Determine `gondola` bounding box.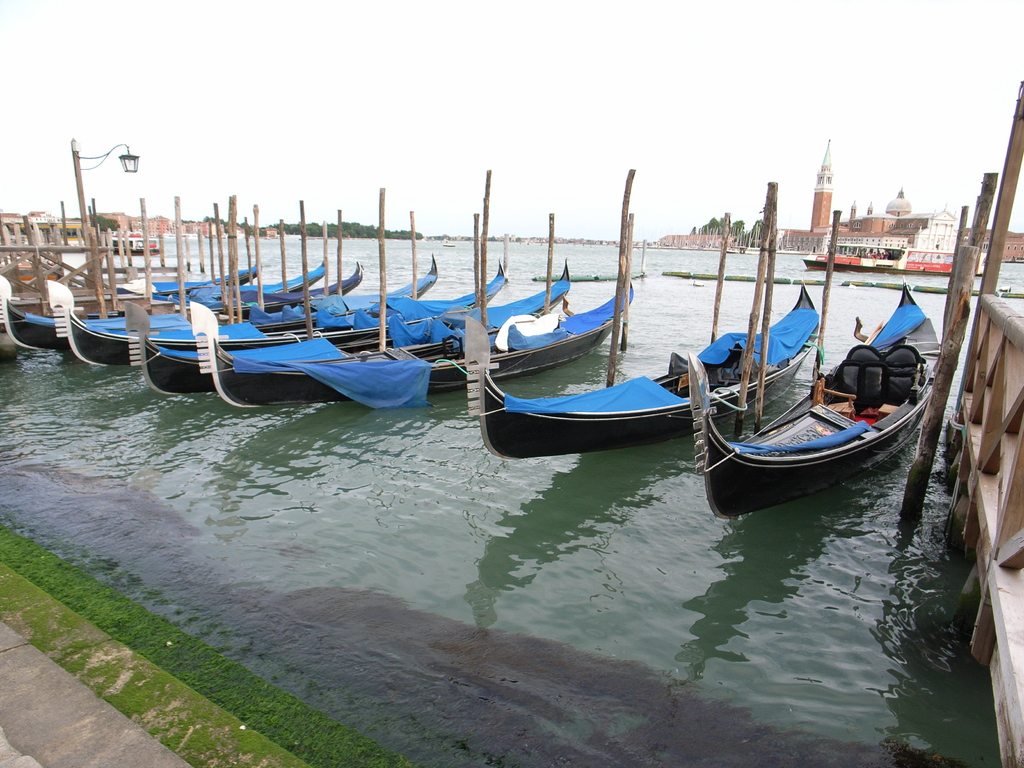
Determined: locate(46, 258, 365, 367).
